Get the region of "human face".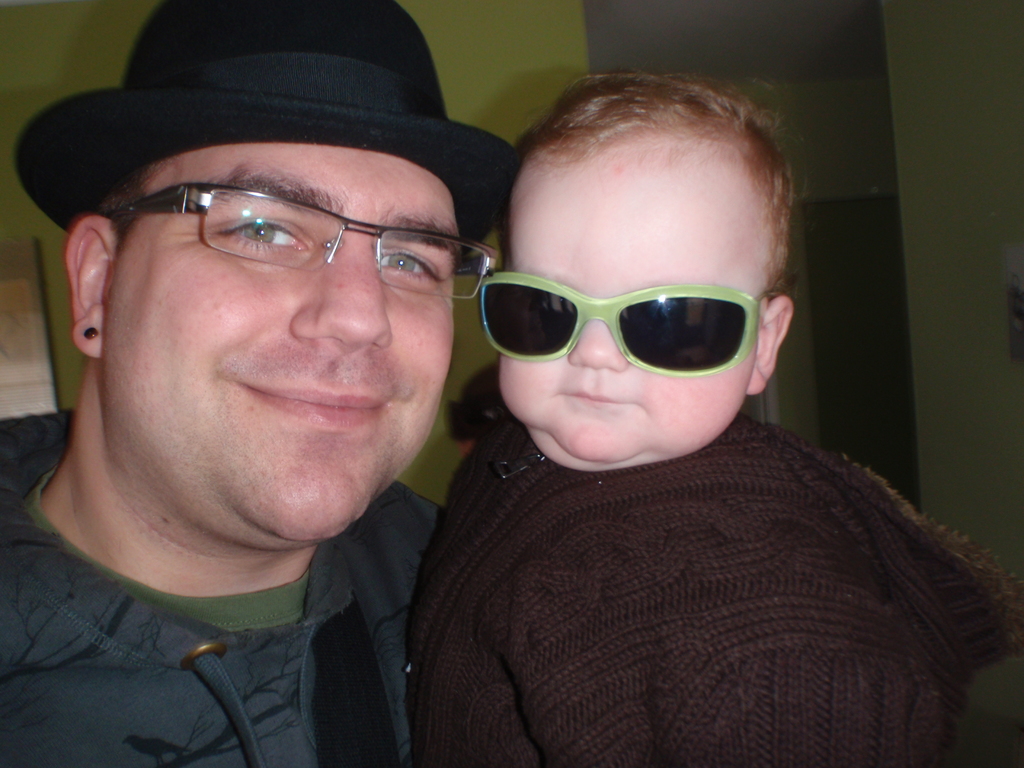
<region>97, 142, 454, 541</region>.
